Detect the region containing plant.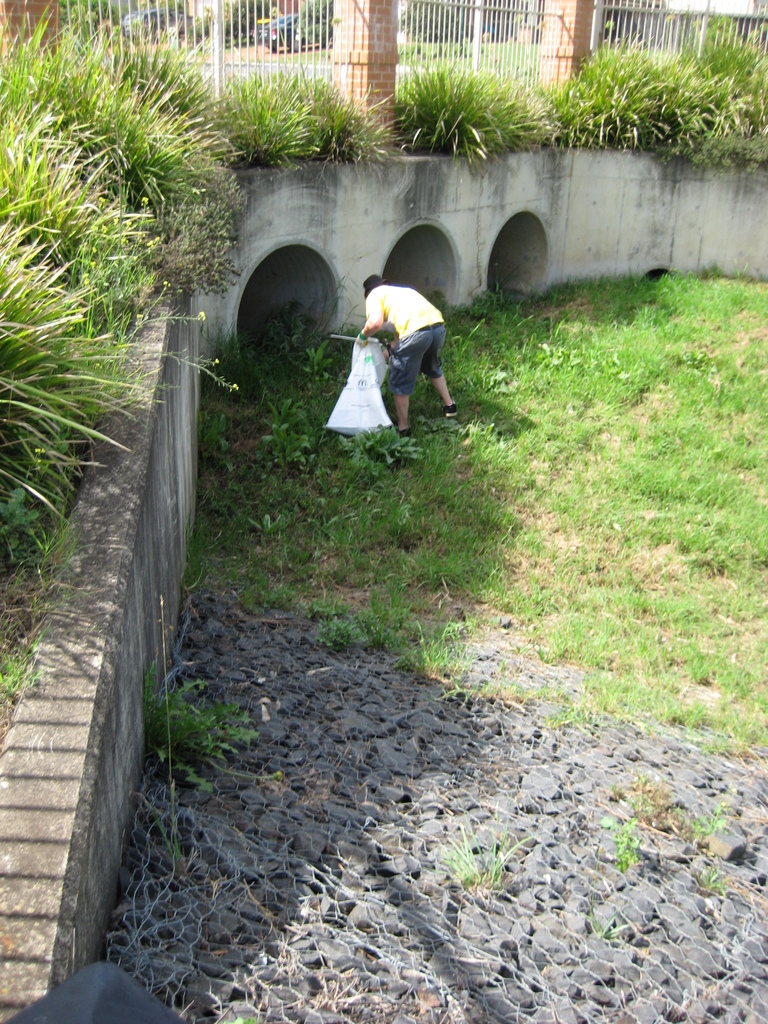
box(0, 9, 242, 308).
